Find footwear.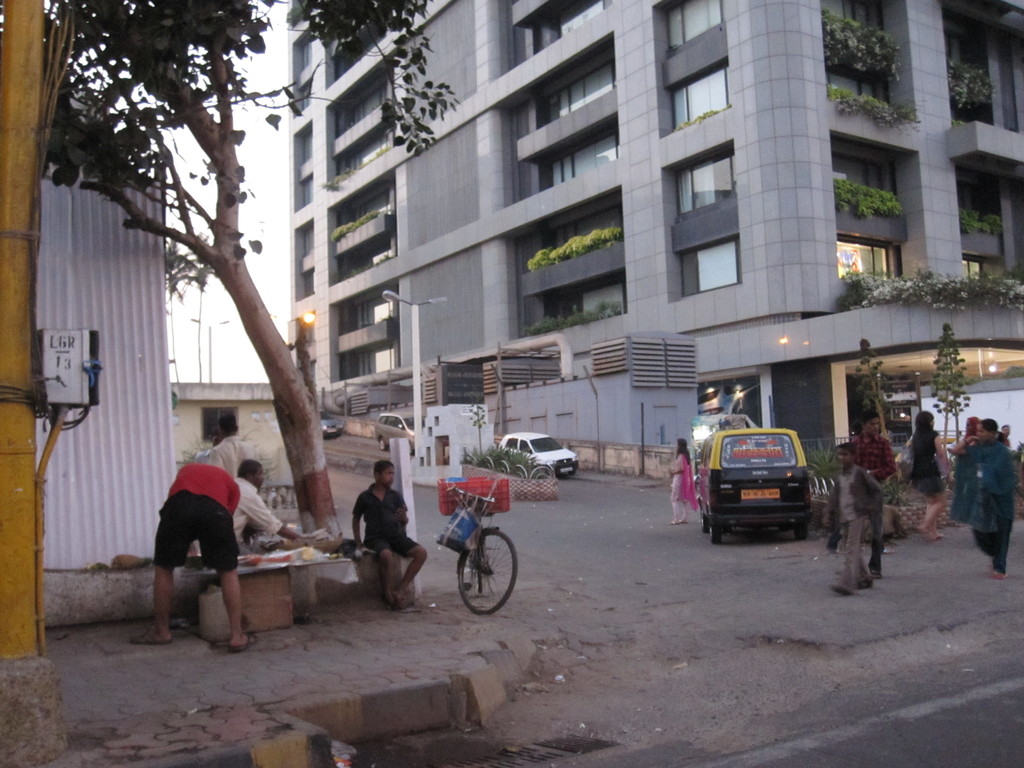
detection(385, 588, 398, 609).
